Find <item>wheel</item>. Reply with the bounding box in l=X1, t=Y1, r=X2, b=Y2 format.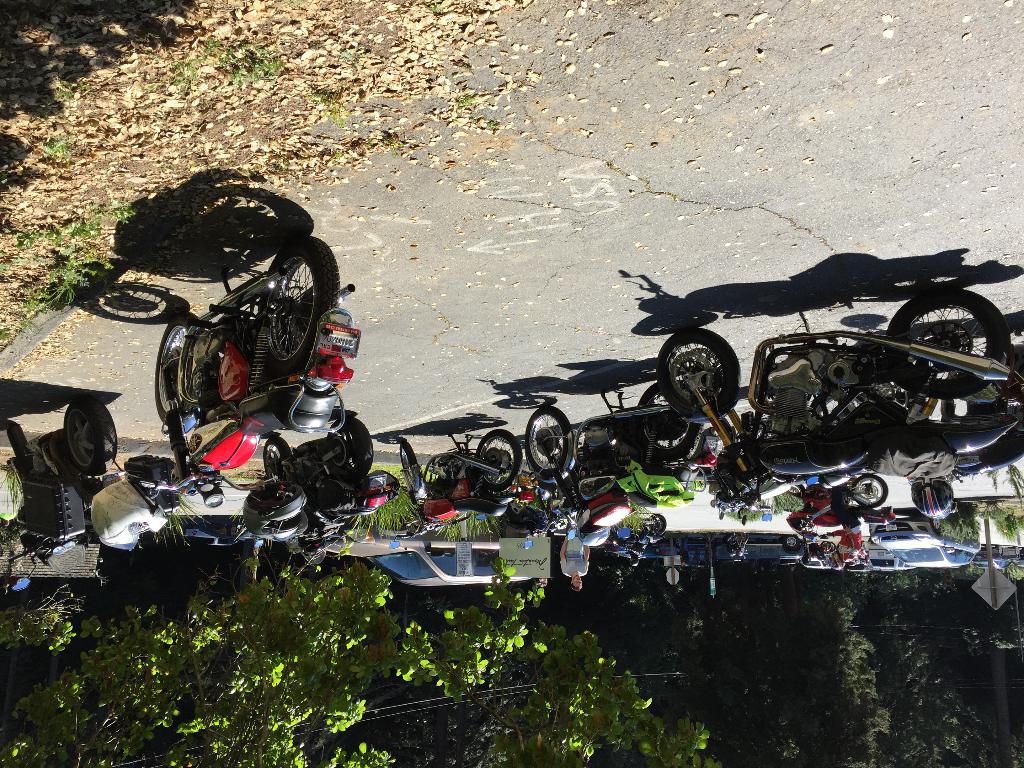
l=1013, t=545, r=1020, b=555.
